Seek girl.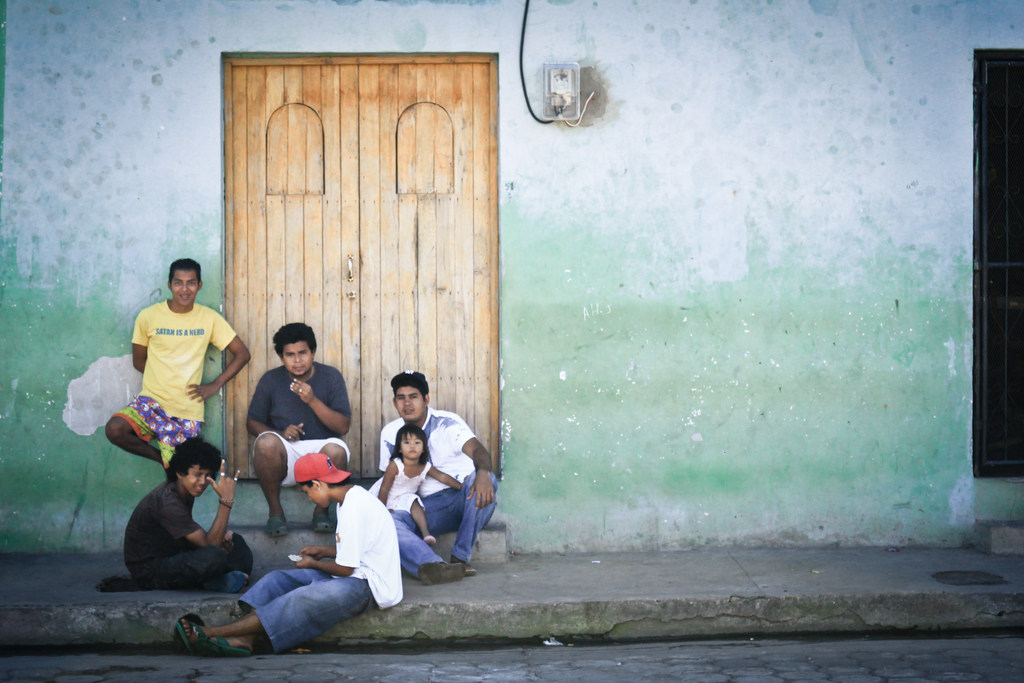
select_region(376, 423, 462, 544).
